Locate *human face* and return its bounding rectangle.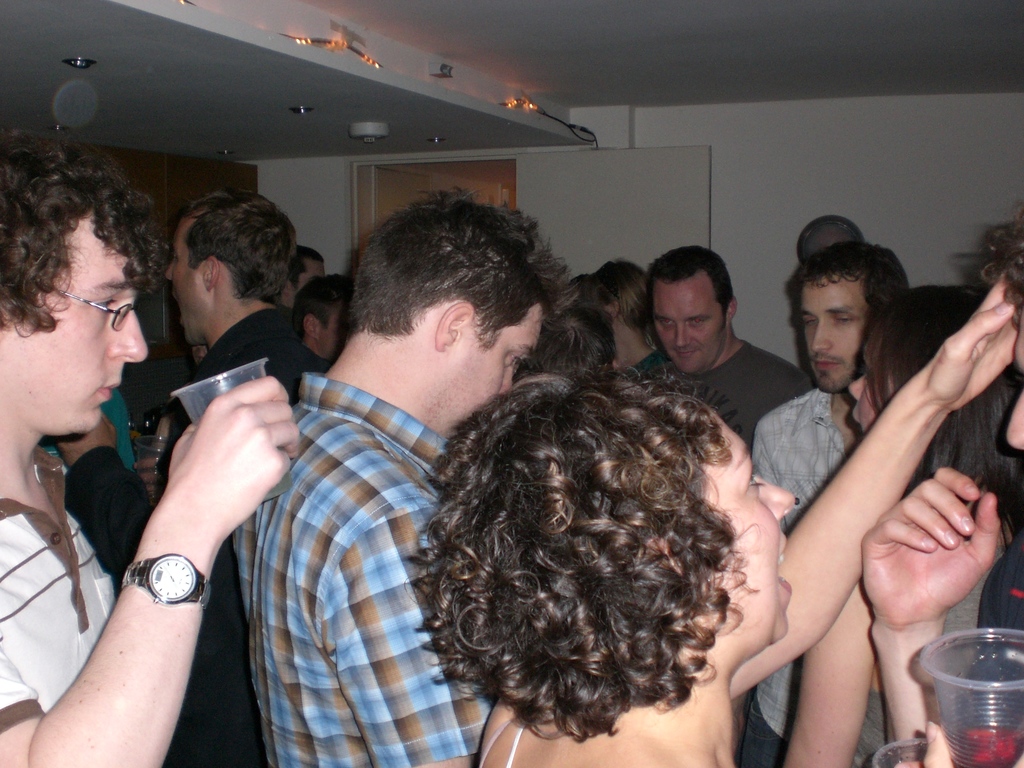
167 206 213 346.
